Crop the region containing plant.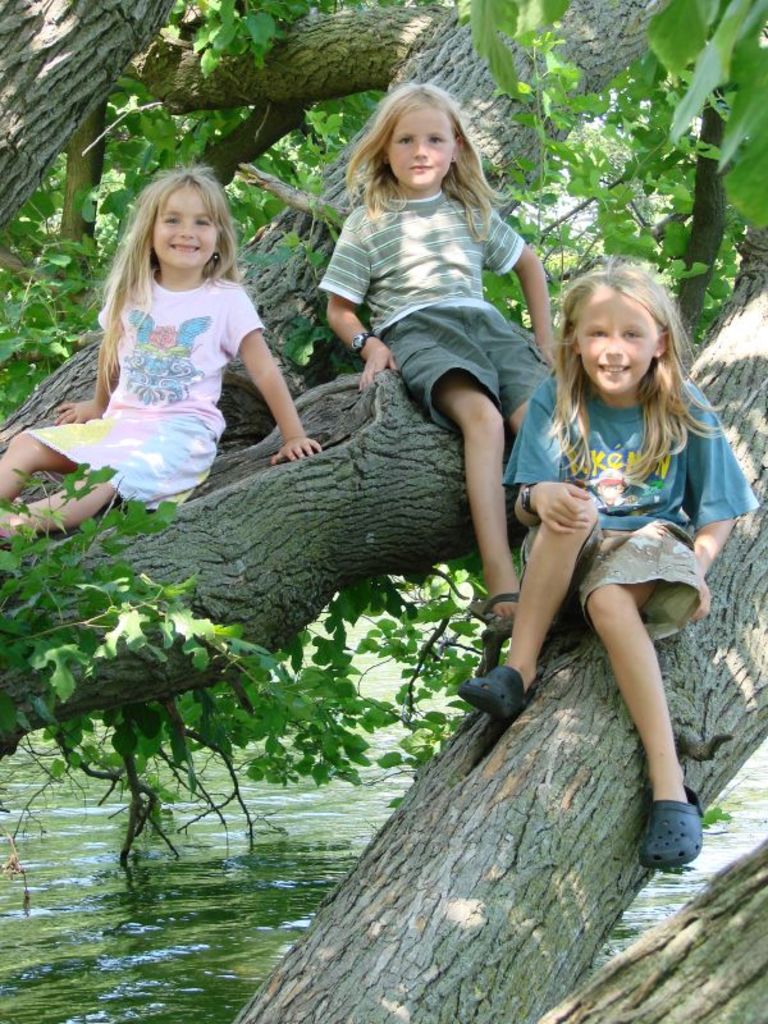
Crop region: (left=419, top=0, right=767, bottom=343).
